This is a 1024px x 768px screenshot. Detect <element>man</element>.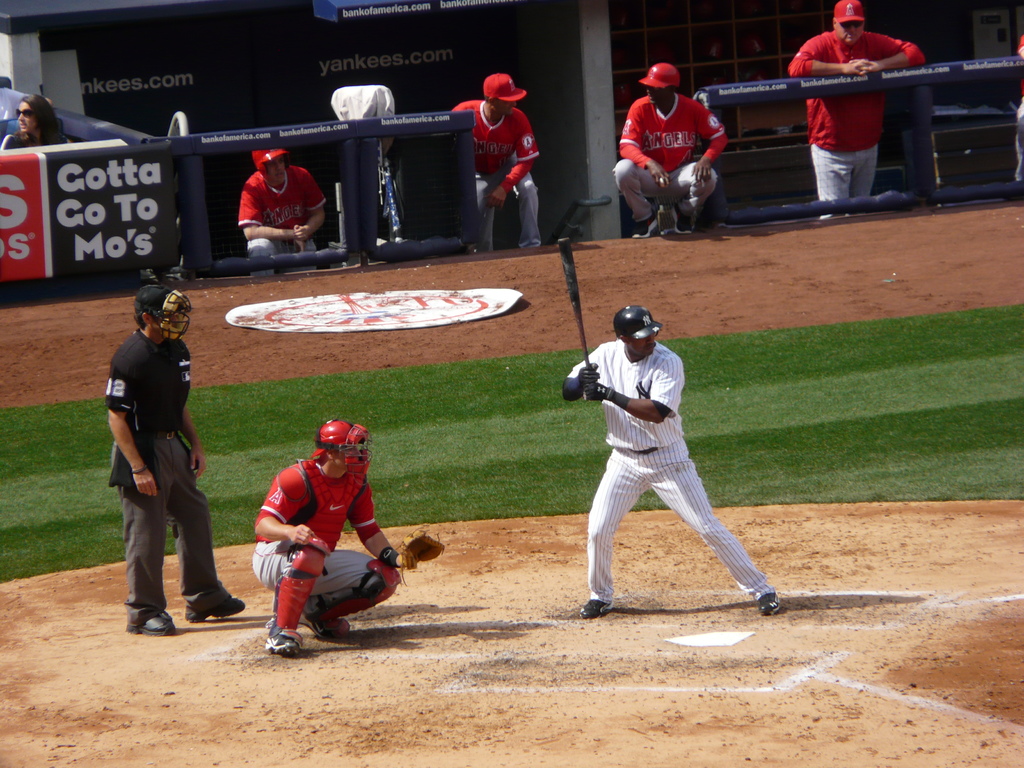
select_region(249, 422, 420, 663).
